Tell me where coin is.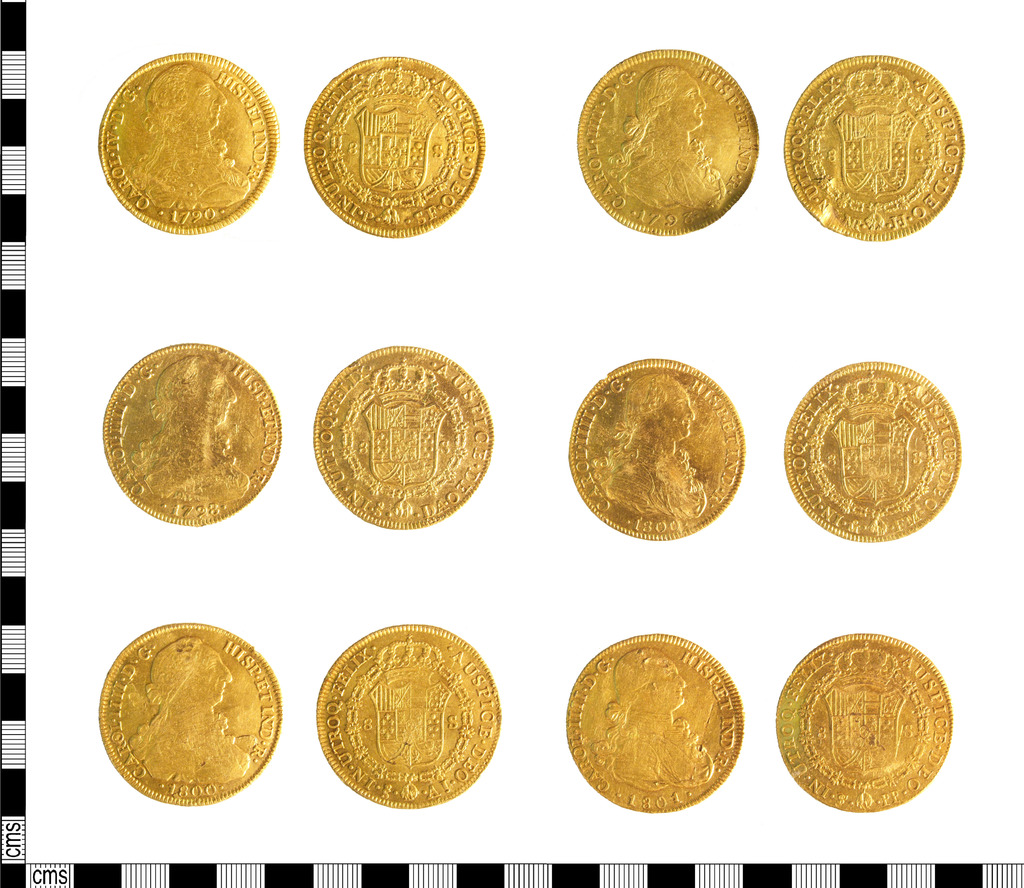
coin is at 564/632/744/815.
